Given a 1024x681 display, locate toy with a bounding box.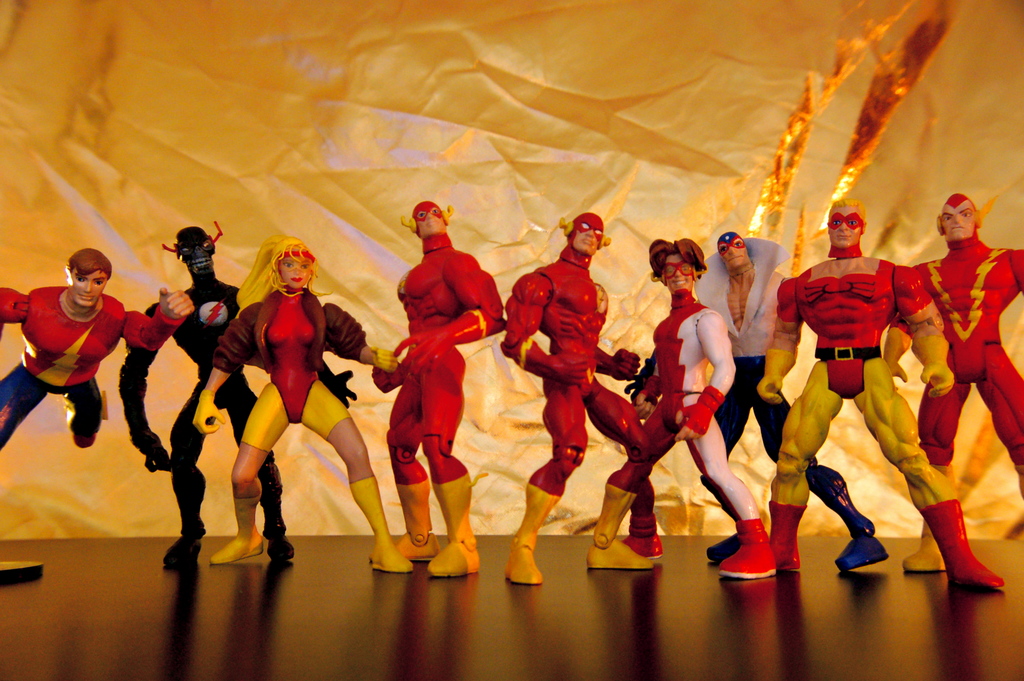
Located: <box>0,250,194,449</box>.
